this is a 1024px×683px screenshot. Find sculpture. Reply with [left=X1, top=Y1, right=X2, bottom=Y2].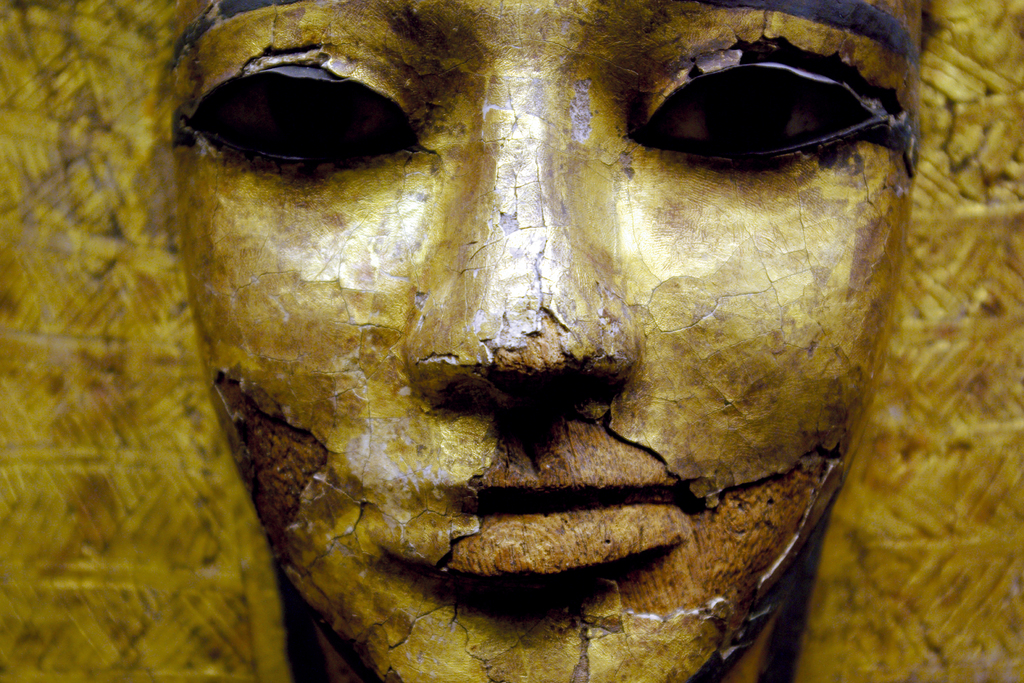
[left=157, top=0, right=952, bottom=671].
